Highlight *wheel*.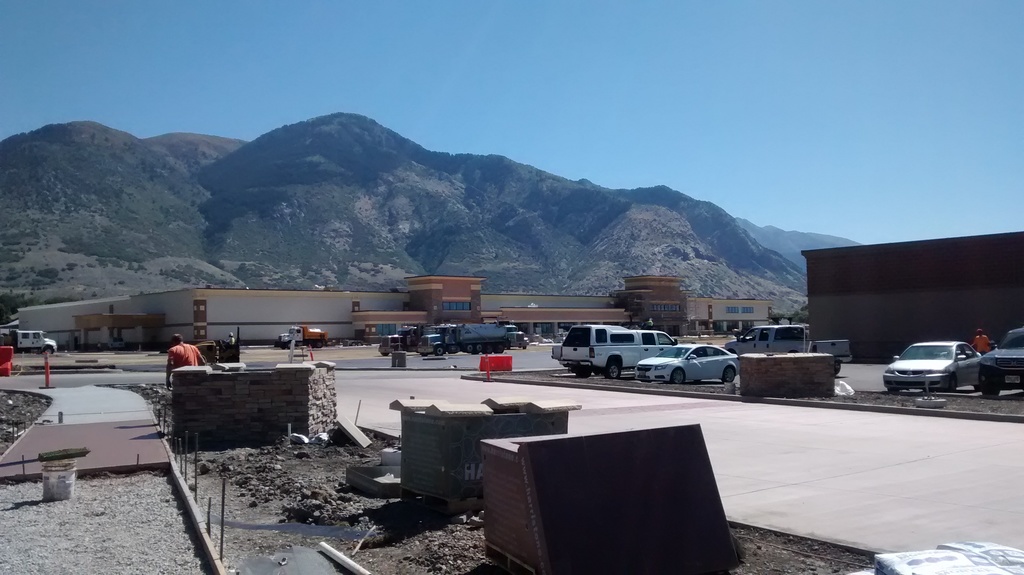
Highlighted region: box=[887, 387, 899, 395].
